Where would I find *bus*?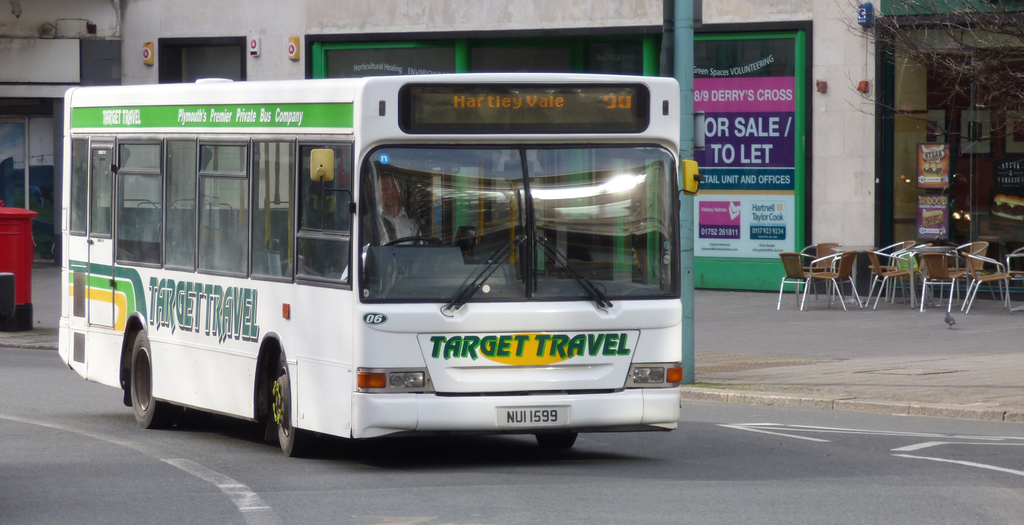
At 58, 74, 706, 454.
